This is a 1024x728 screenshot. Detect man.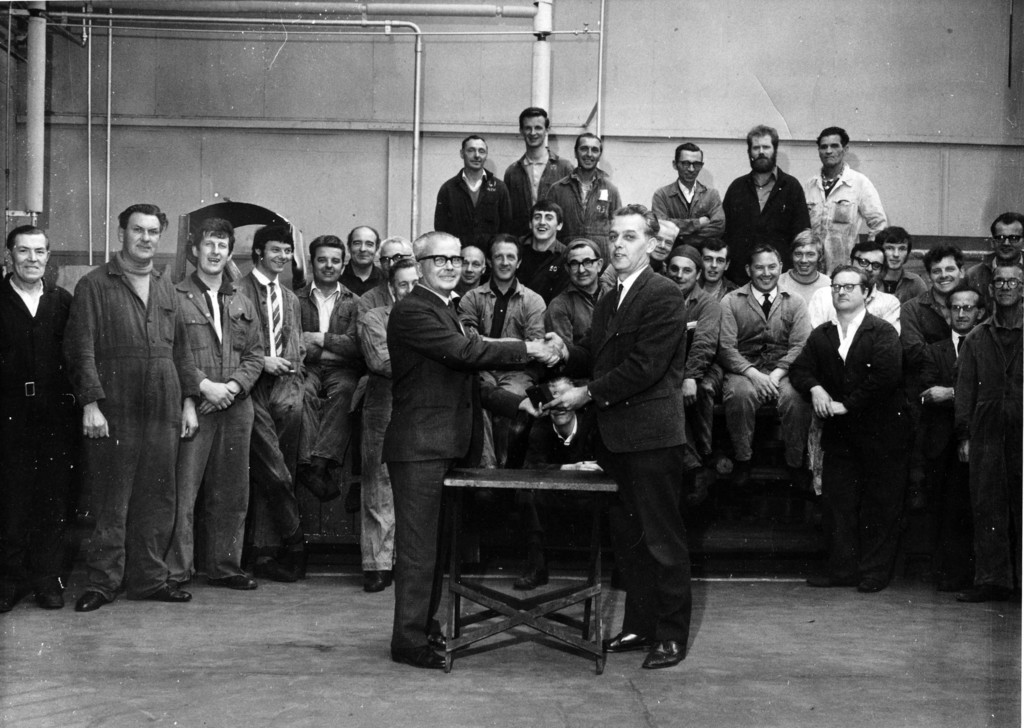
(x1=721, y1=124, x2=808, y2=288).
